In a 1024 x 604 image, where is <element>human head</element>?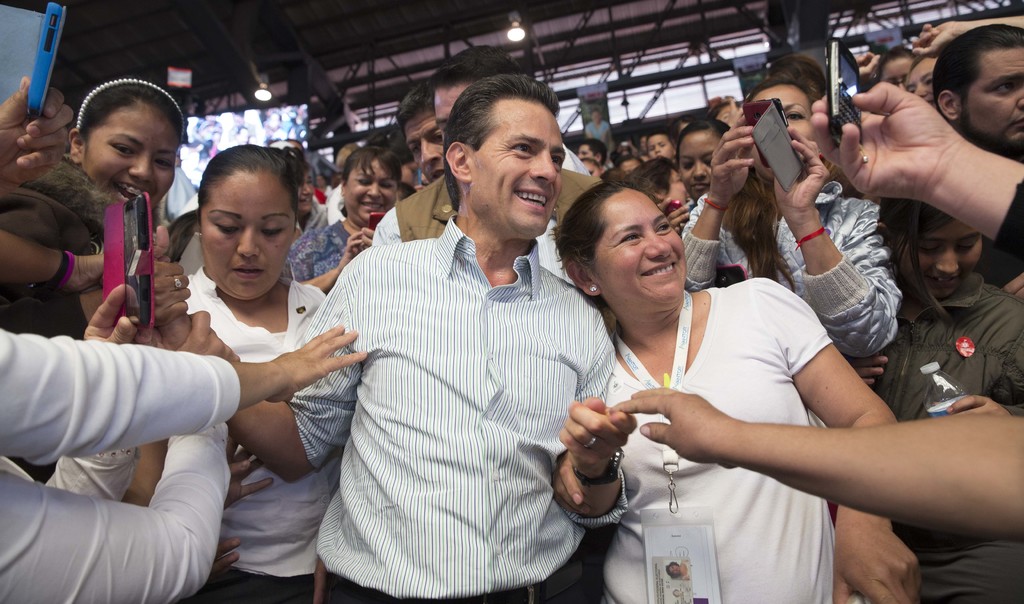
<region>872, 44, 916, 94</region>.
